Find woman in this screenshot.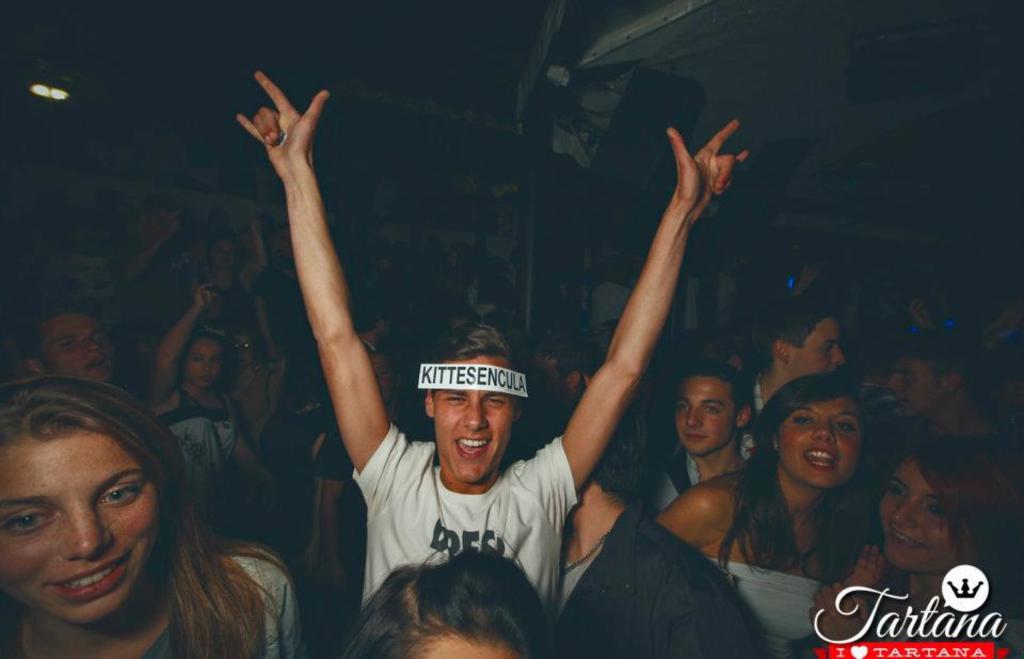
The bounding box for woman is left=0, top=363, right=300, bottom=658.
